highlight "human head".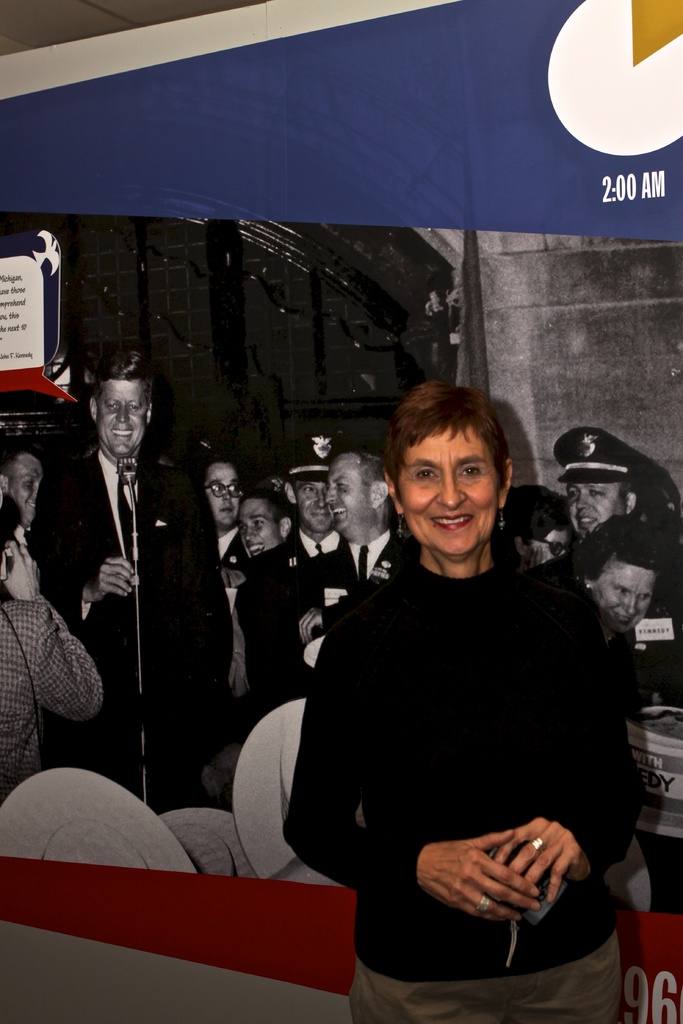
Highlighted region: bbox=[552, 428, 643, 529].
